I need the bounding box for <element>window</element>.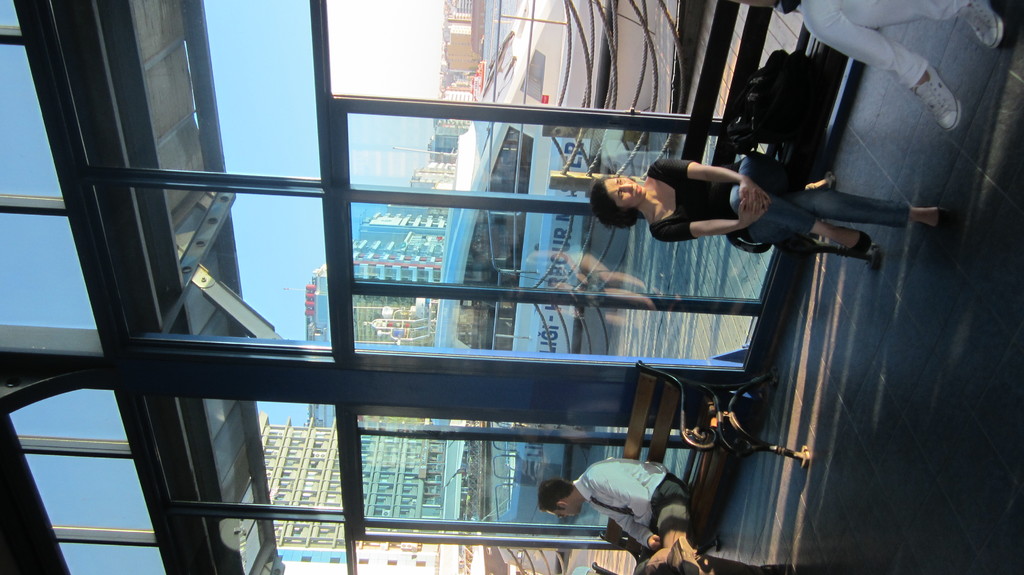
Here it is: (362, 433, 376, 439).
